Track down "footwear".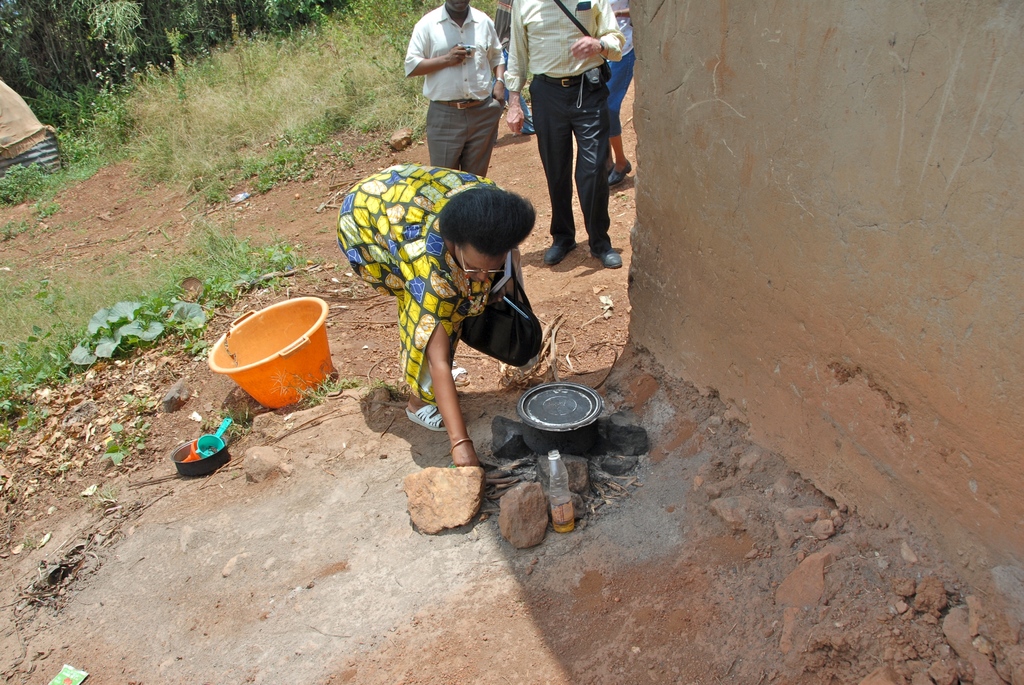
Tracked to Rect(542, 242, 571, 265).
